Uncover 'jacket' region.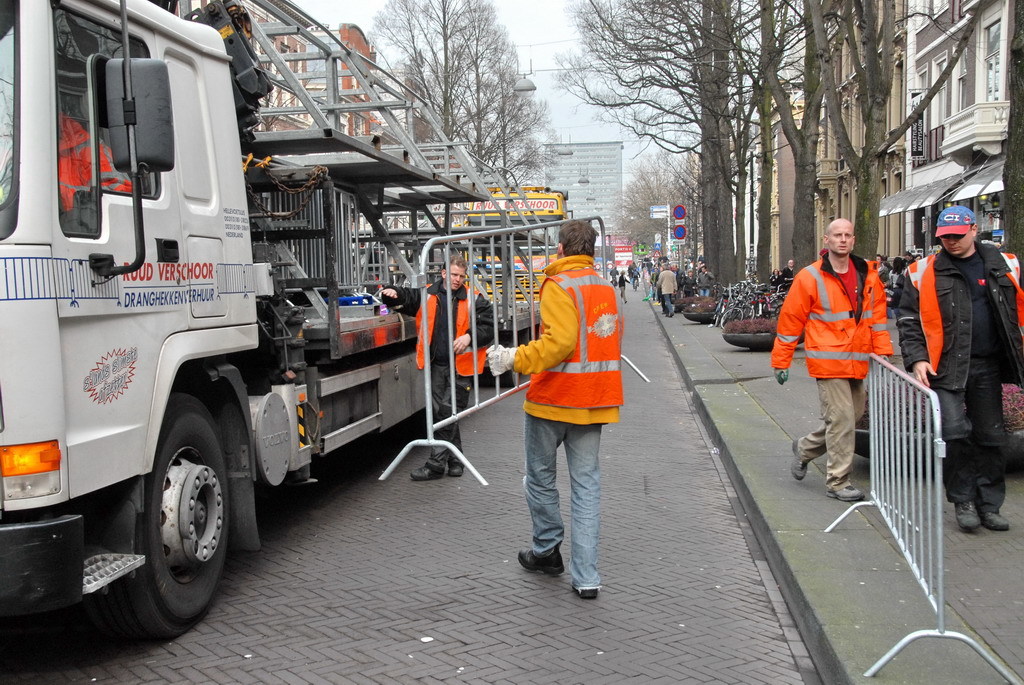
Uncovered: [x1=760, y1=244, x2=900, y2=372].
